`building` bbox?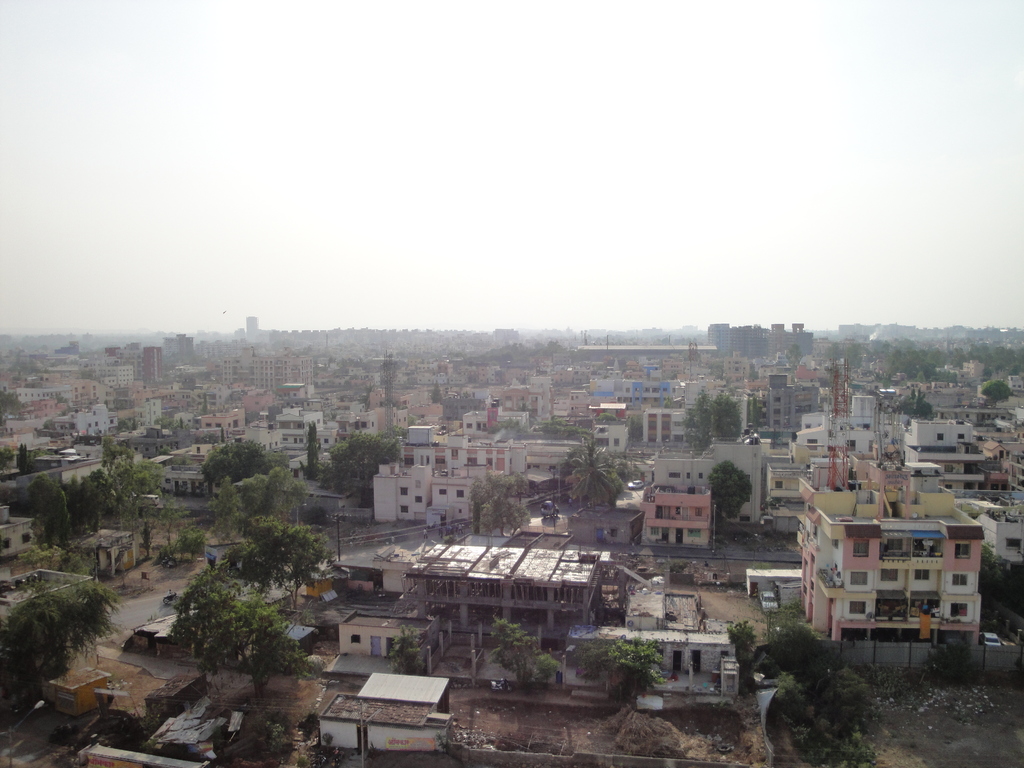
{"x1": 376, "y1": 458, "x2": 476, "y2": 522}
